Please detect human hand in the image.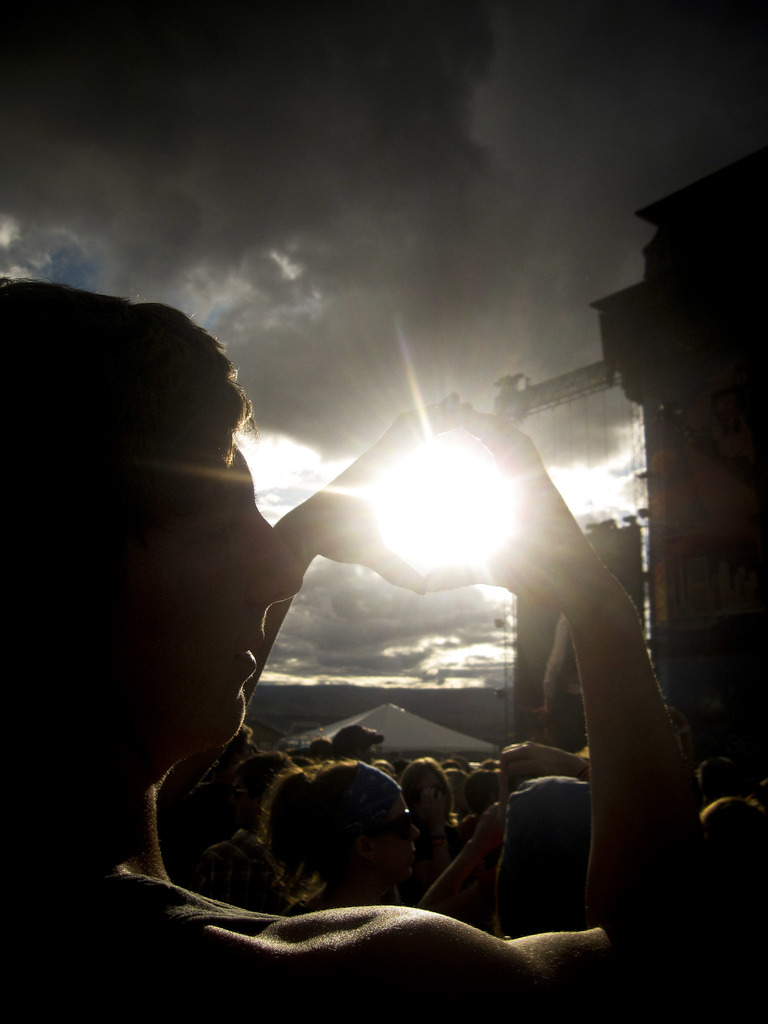
[x1=302, y1=402, x2=477, y2=591].
